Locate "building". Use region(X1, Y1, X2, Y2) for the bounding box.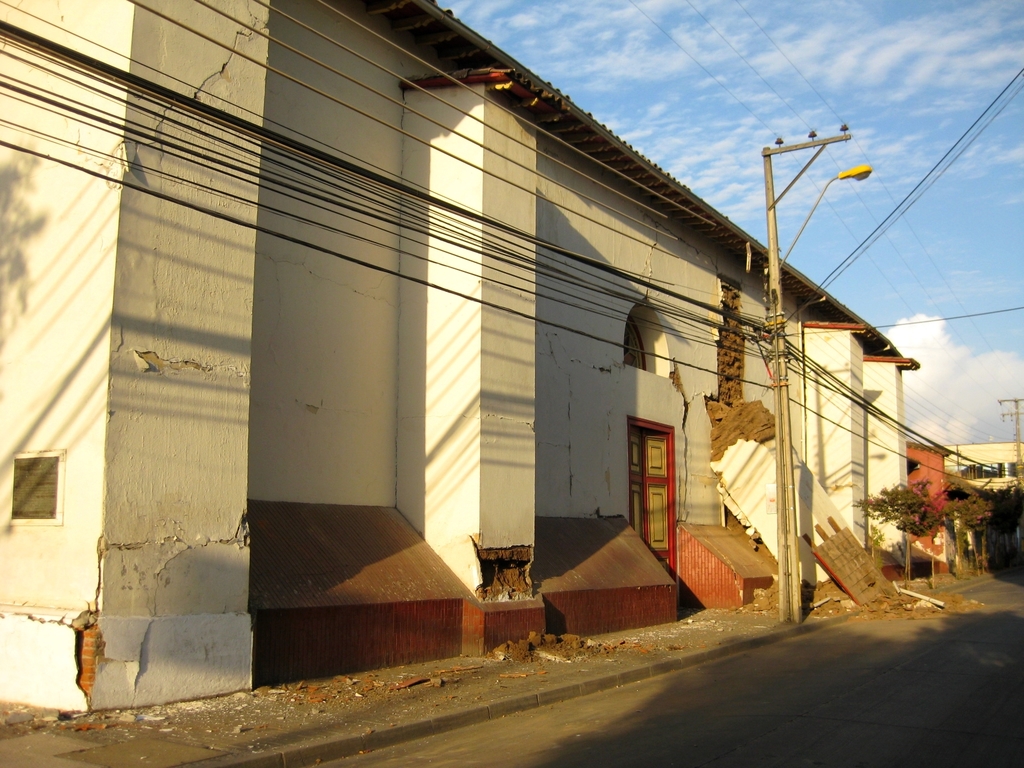
region(0, 0, 921, 714).
